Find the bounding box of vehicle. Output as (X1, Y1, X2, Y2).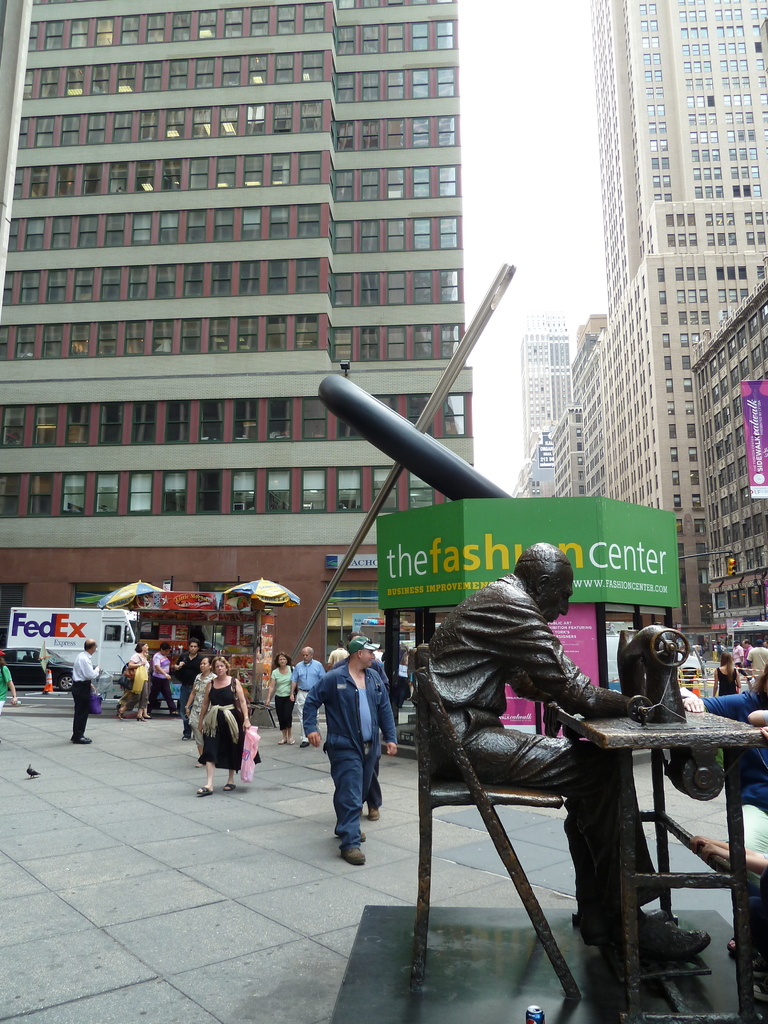
(2, 650, 88, 711).
